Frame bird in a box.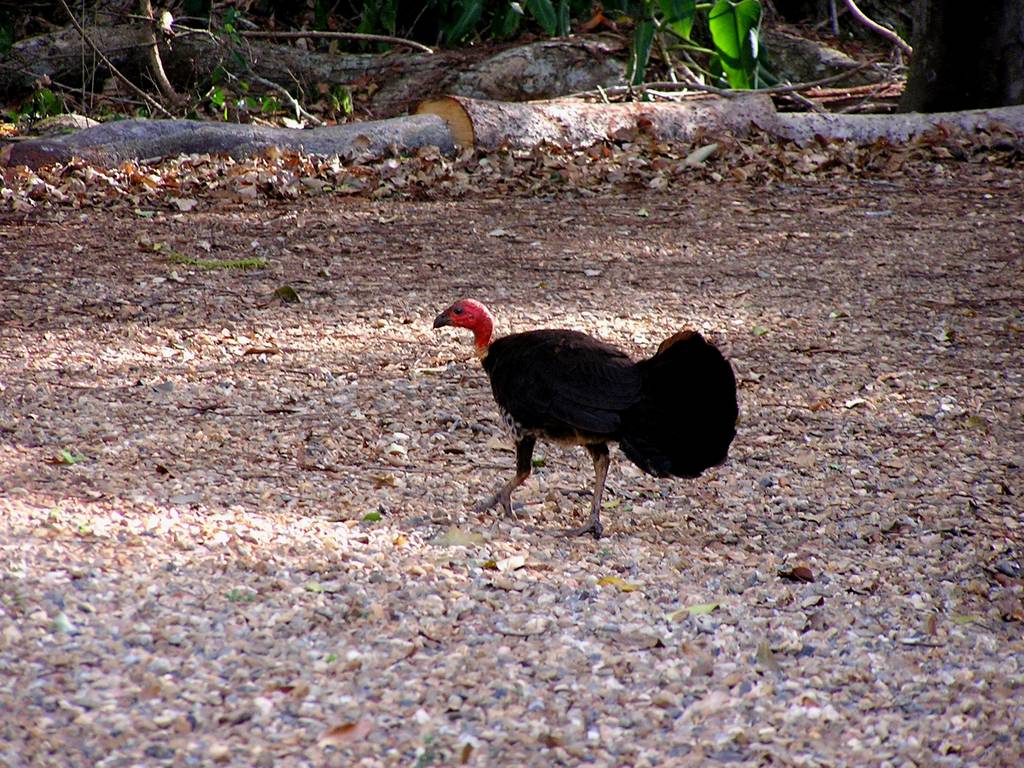
BBox(429, 288, 742, 542).
